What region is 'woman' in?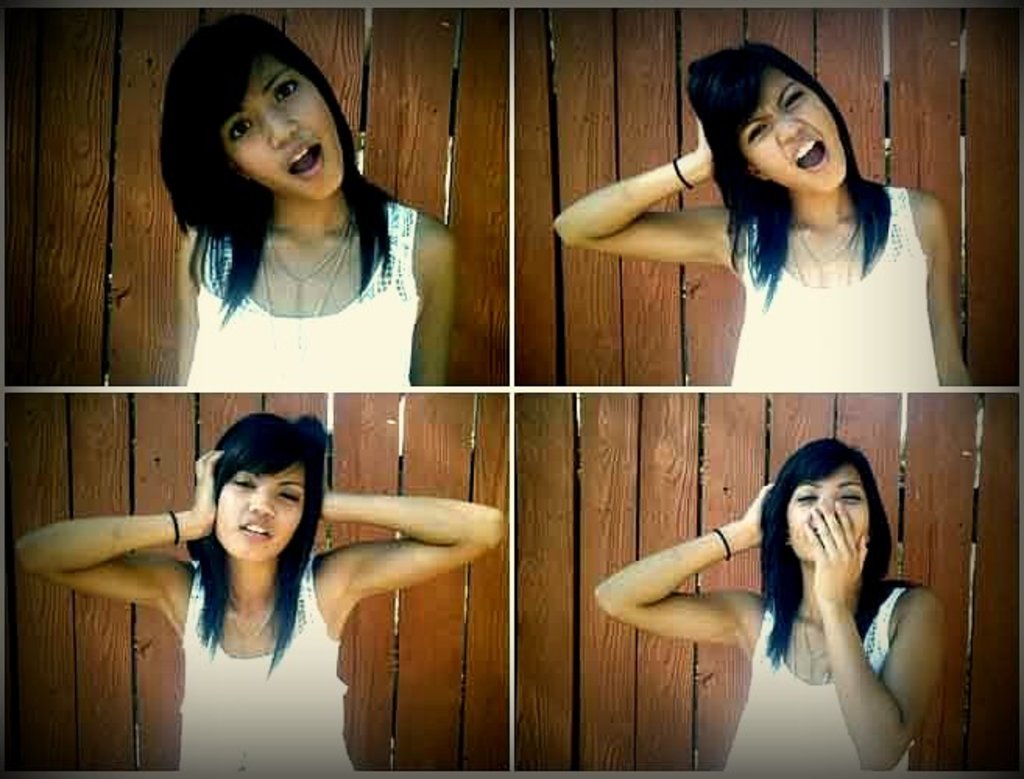
(left=162, top=12, right=457, bottom=390).
